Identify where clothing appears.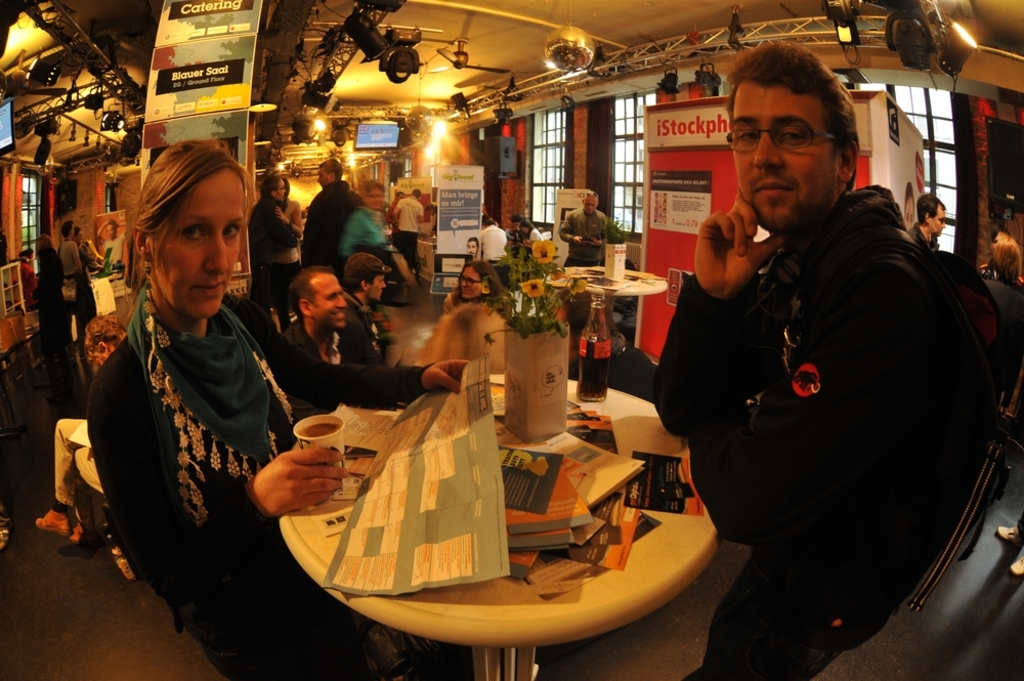
Appears at l=53, t=237, r=96, b=276.
